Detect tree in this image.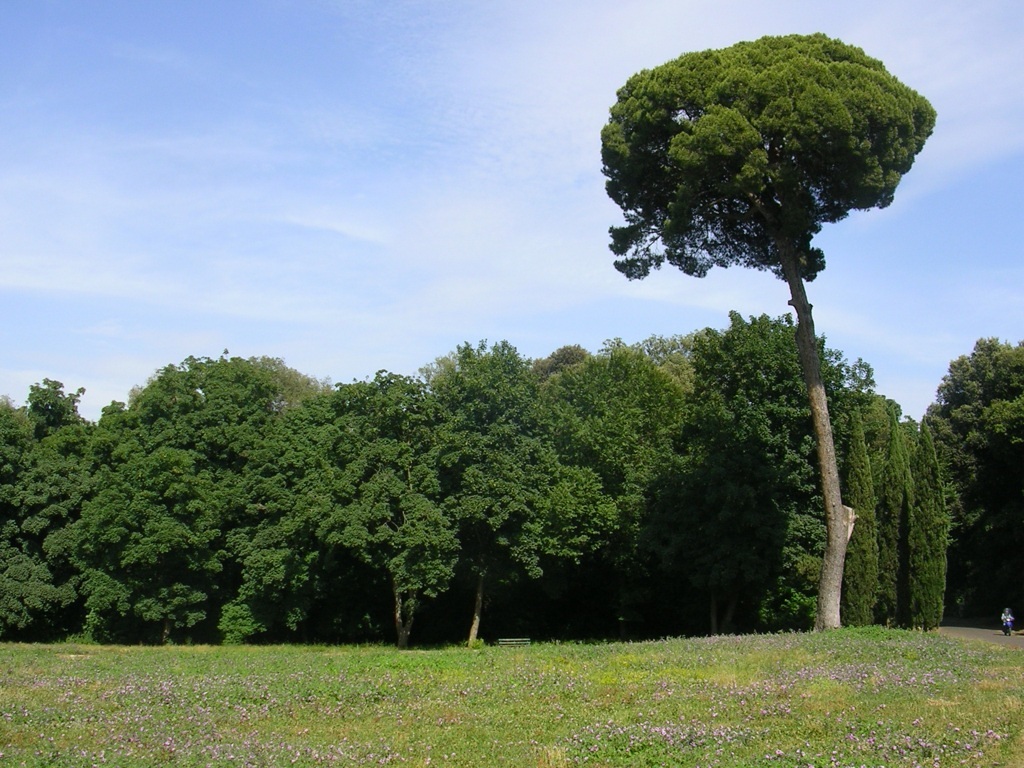
Detection: Rect(314, 357, 472, 647).
